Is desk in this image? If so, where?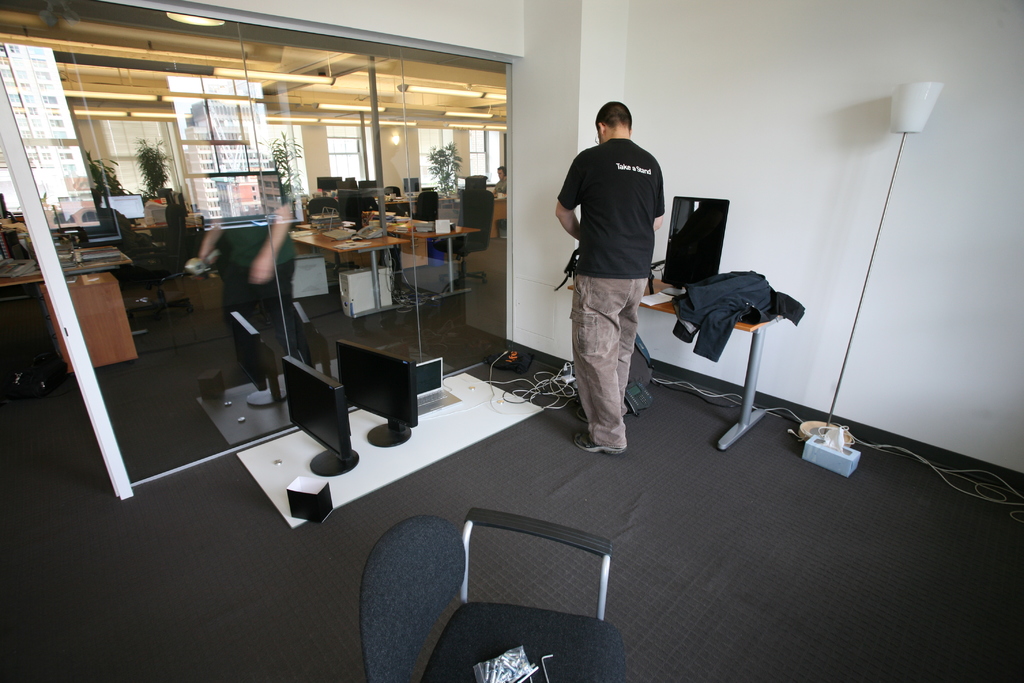
Yes, at (566, 277, 788, 454).
